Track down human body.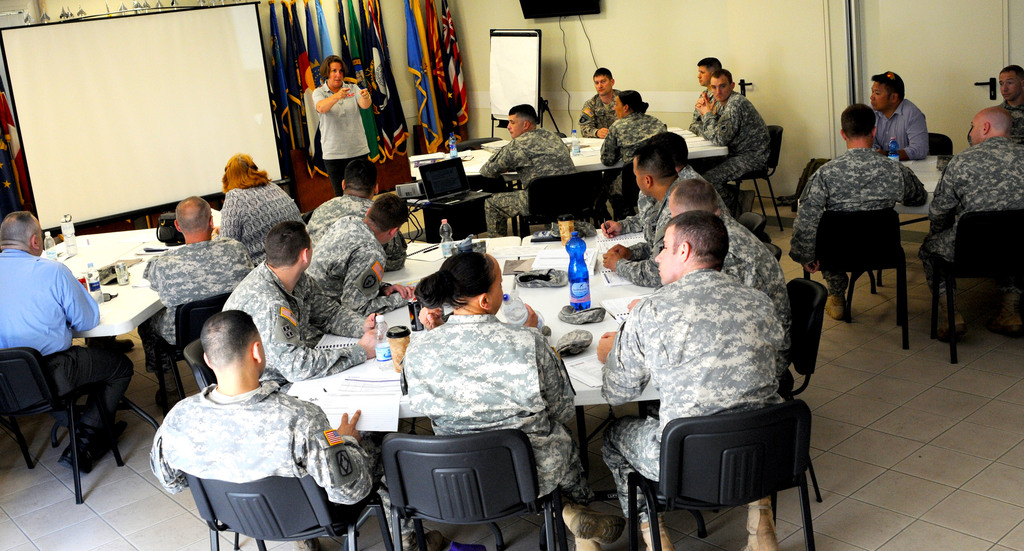
Tracked to [left=315, top=67, right=378, bottom=191].
